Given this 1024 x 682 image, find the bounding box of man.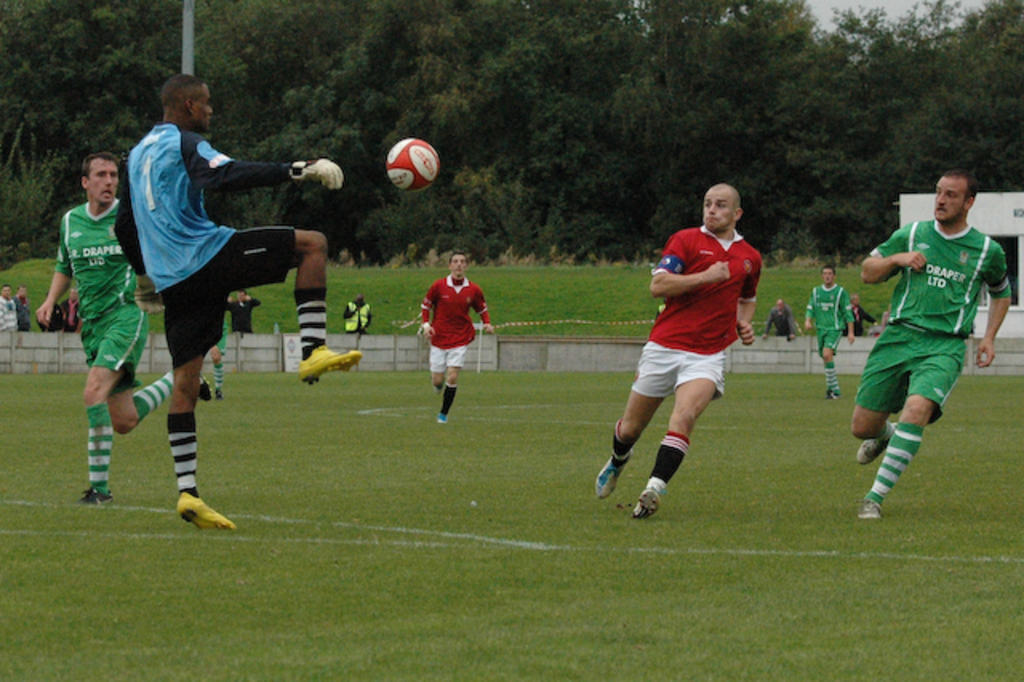
(x1=0, y1=280, x2=13, y2=333).
